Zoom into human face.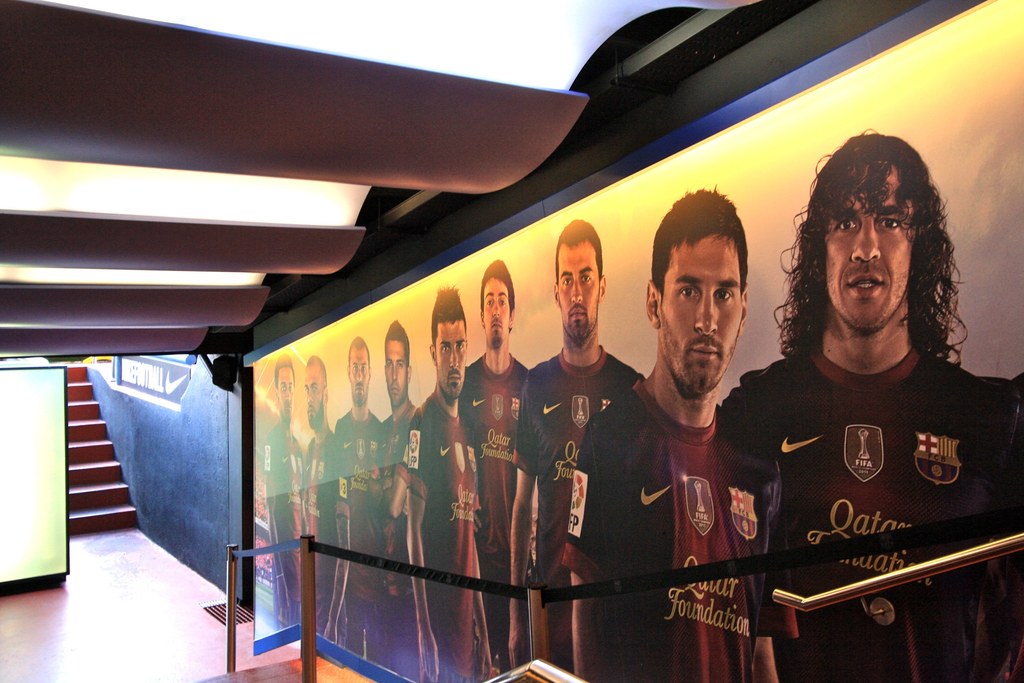
Zoom target: left=387, top=342, right=408, bottom=409.
